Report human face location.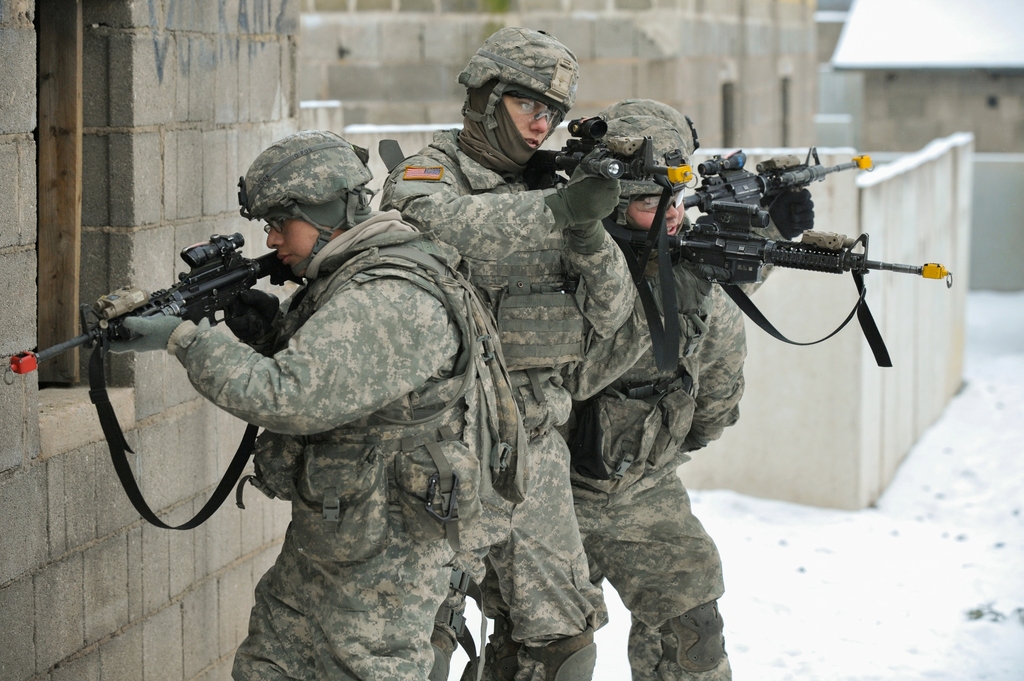
Report: 627/198/685/234.
